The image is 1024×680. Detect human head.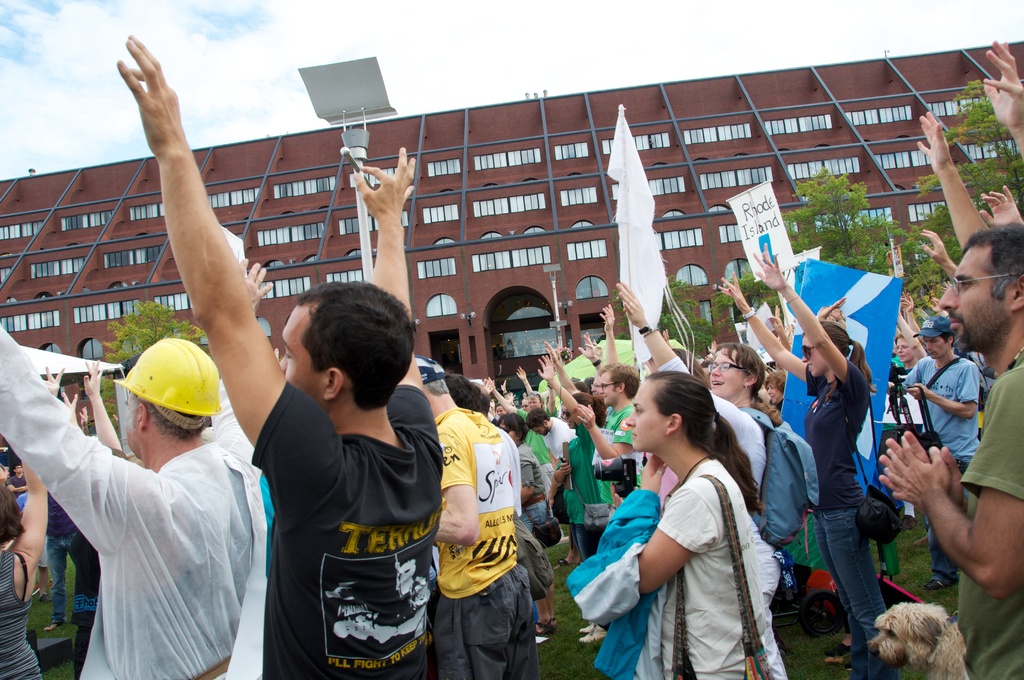
Detection: select_region(527, 389, 541, 408).
